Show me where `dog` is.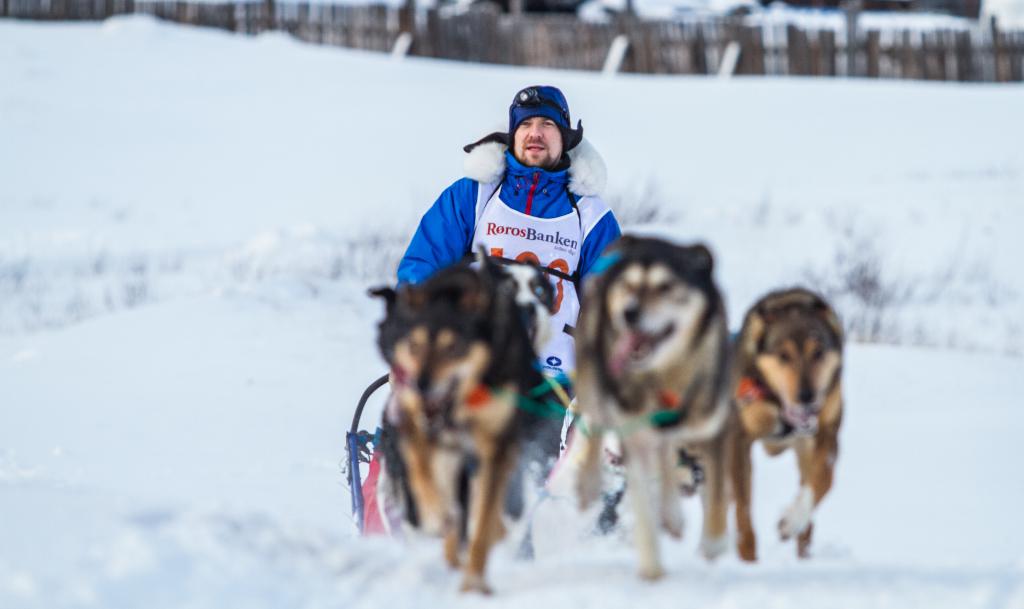
`dog` is at bbox=(362, 264, 543, 594).
